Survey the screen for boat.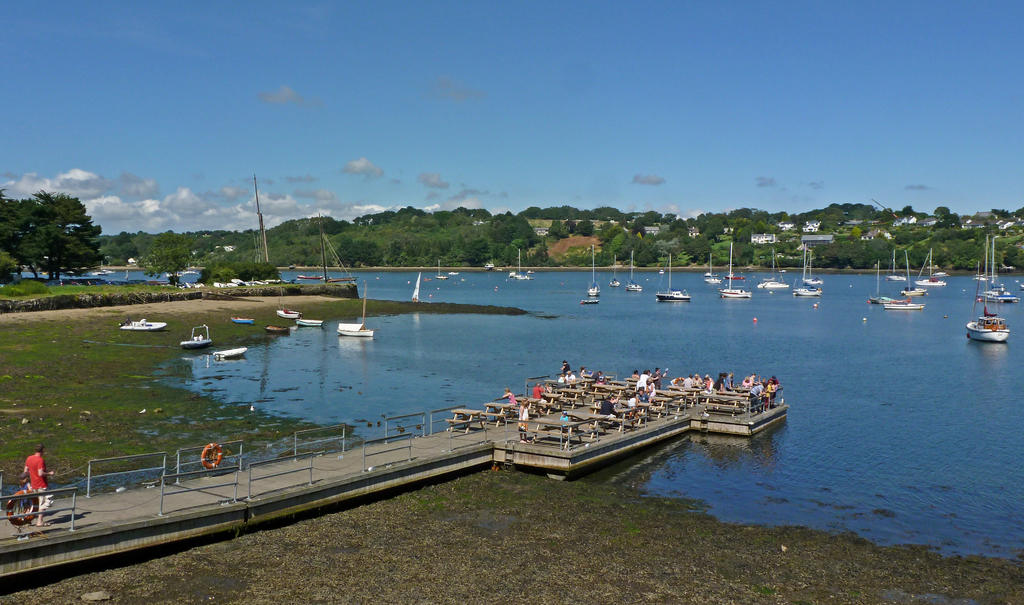
Survey found: <box>703,275,724,285</box>.
